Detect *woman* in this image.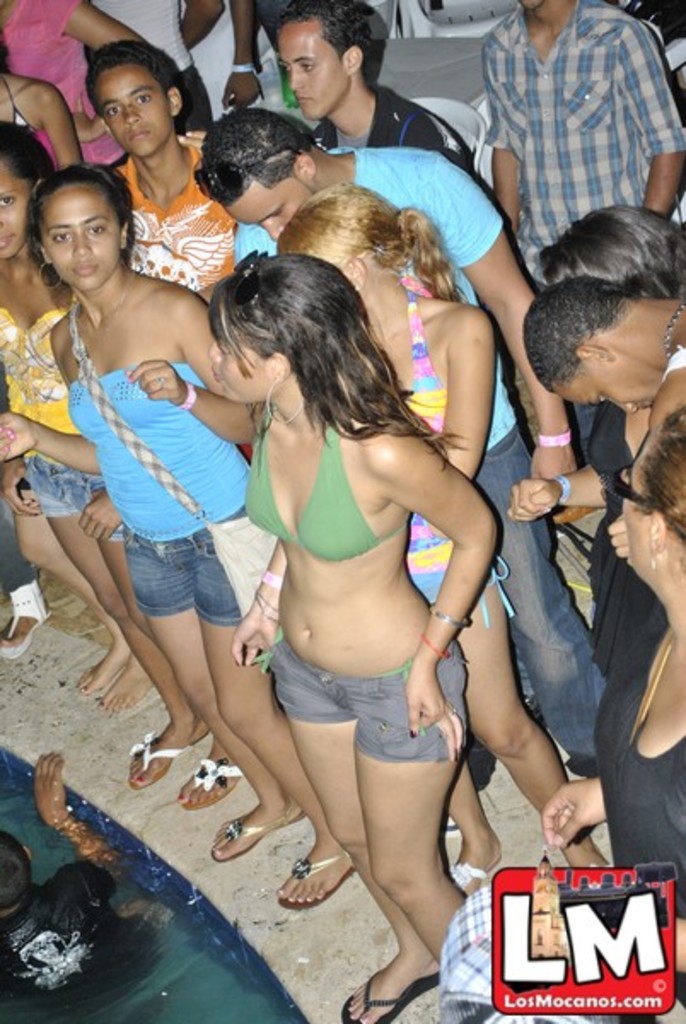
Detection: (left=532, top=404, right=684, bottom=1022).
